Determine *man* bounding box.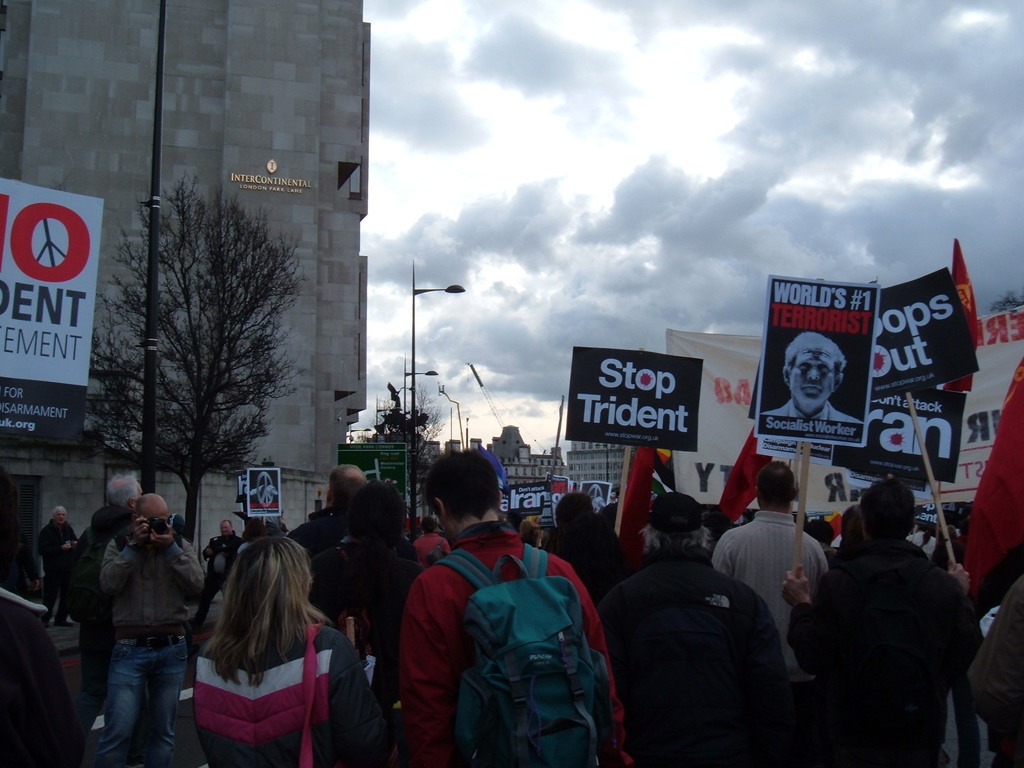
Determined: 781:477:976:767.
